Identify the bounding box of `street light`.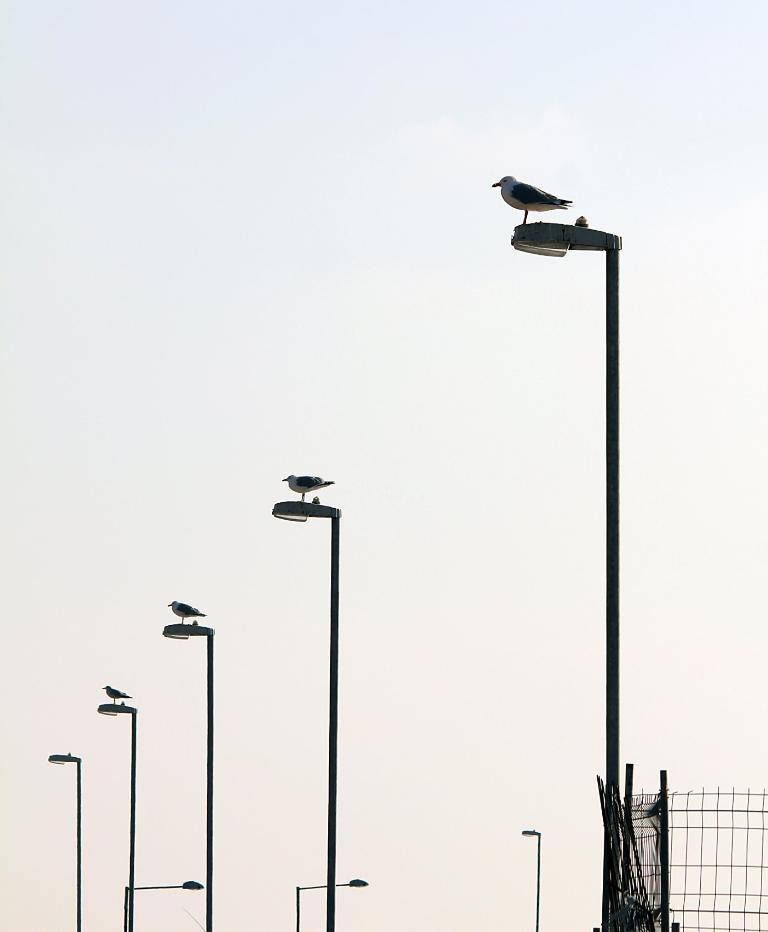
{"x1": 121, "y1": 869, "x2": 203, "y2": 931}.
